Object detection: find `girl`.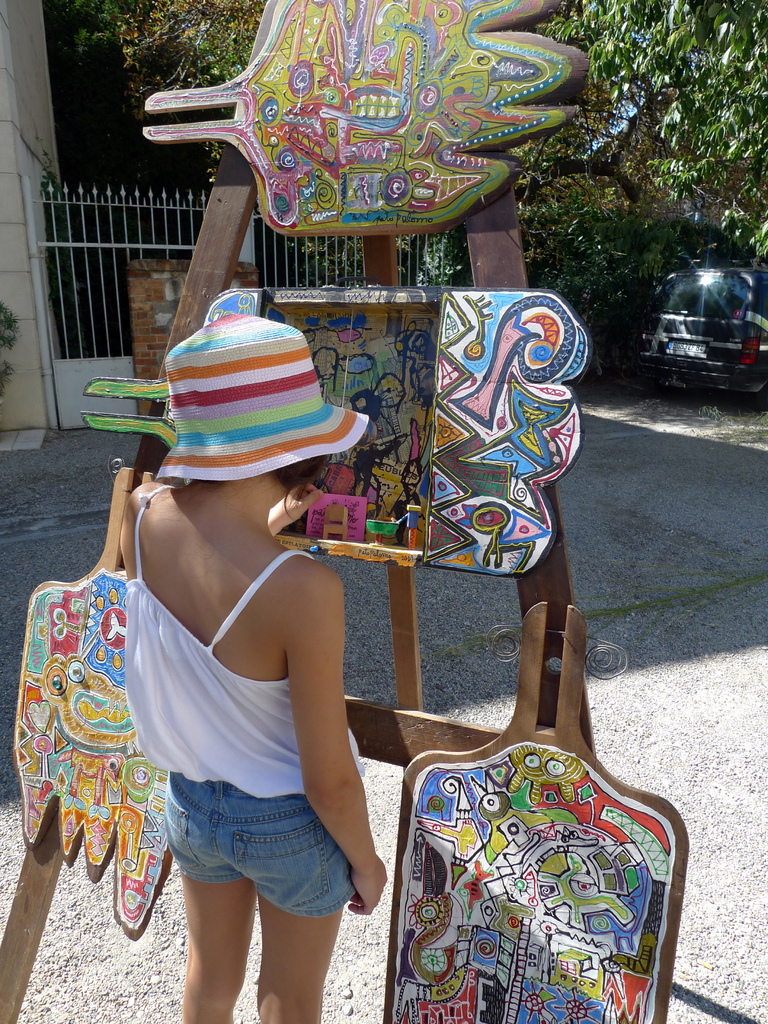
112,307,392,1023.
